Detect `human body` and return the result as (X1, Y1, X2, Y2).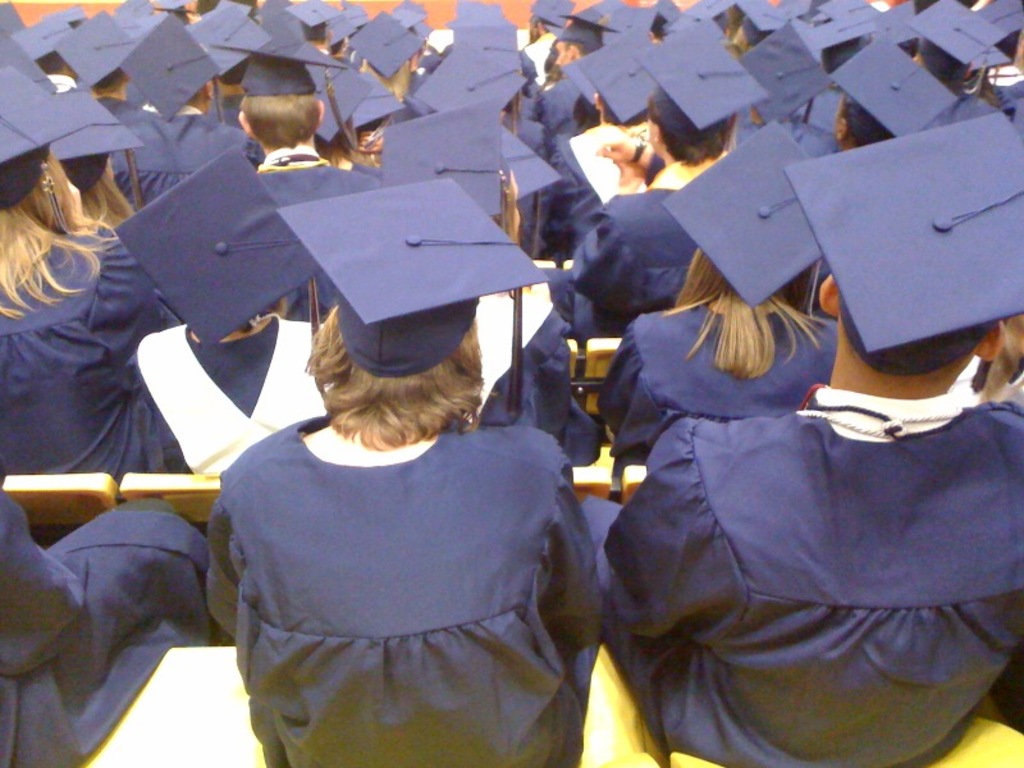
(618, 394, 1023, 767).
